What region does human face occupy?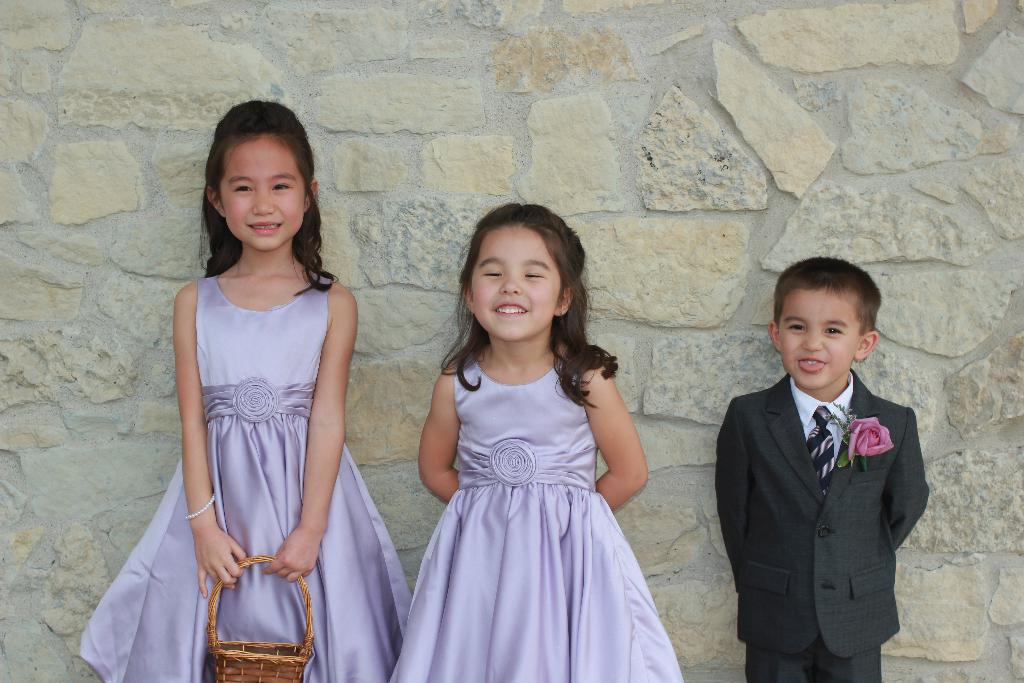
[216, 137, 311, 247].
